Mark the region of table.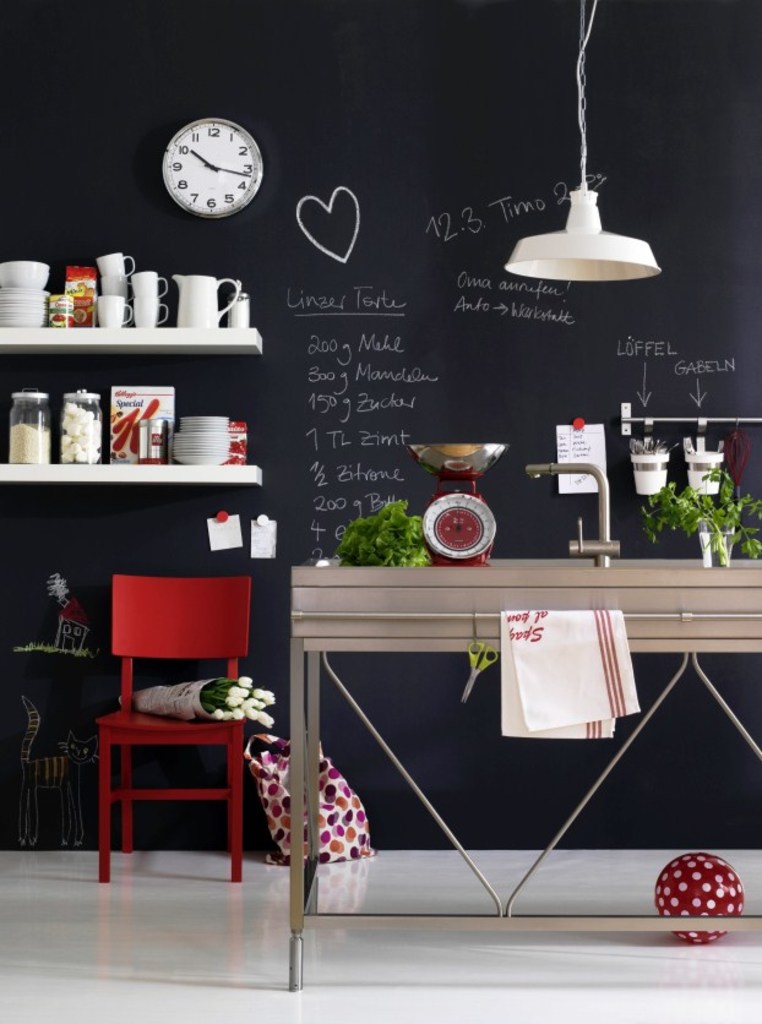
Region: box(272, 546, 761, 1008).
